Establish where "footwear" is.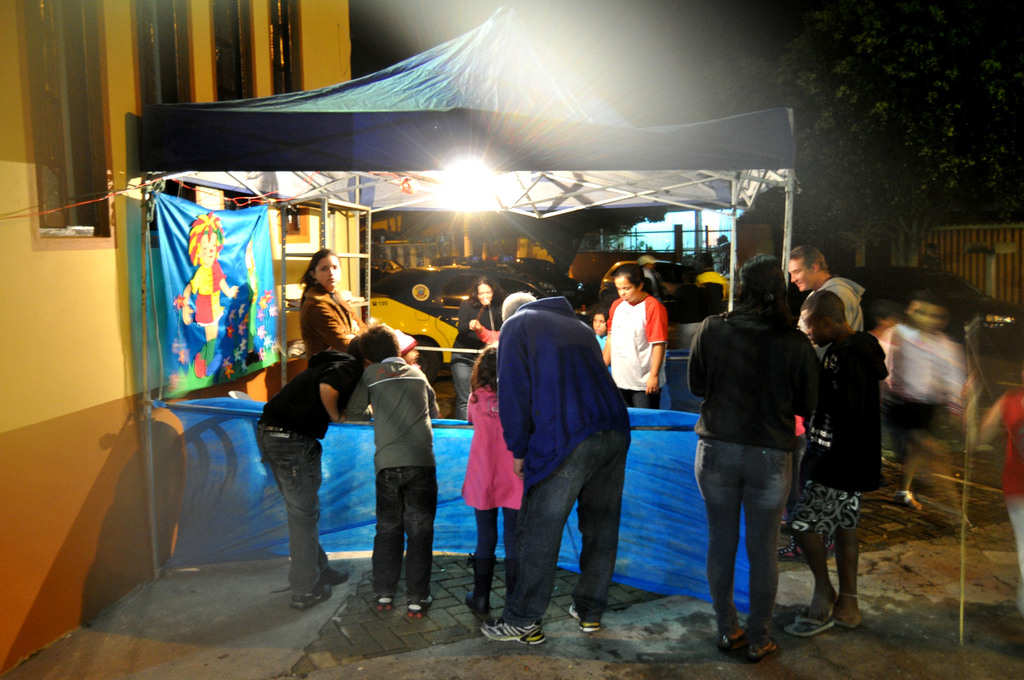
Established at x1=290 y1=582 x2=332 y2=611.
